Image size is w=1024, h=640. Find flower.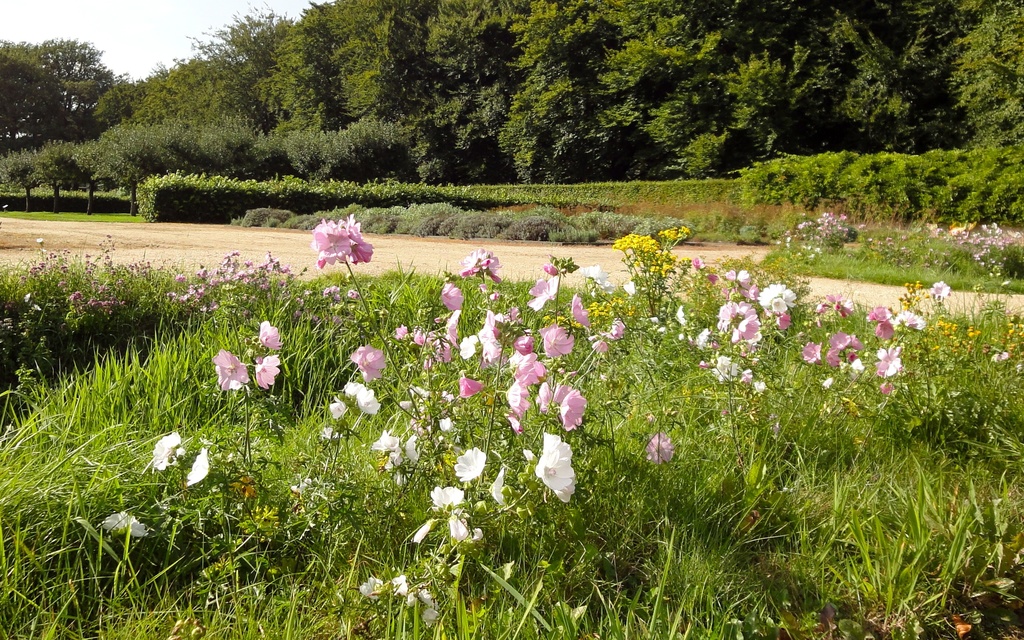
{"x1": 536, "y1": 432, "x2": 573, "y2": 499}.
